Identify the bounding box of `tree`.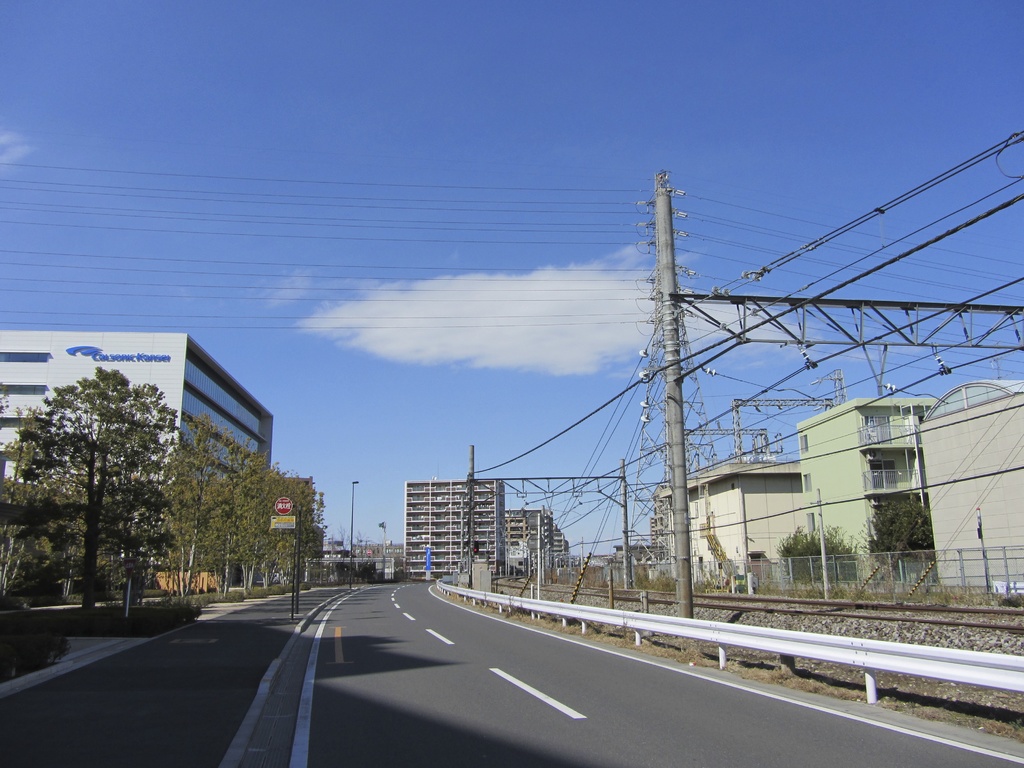
{"x1": 0, "y1": 376, "x2": 21, "y2": 632}.
